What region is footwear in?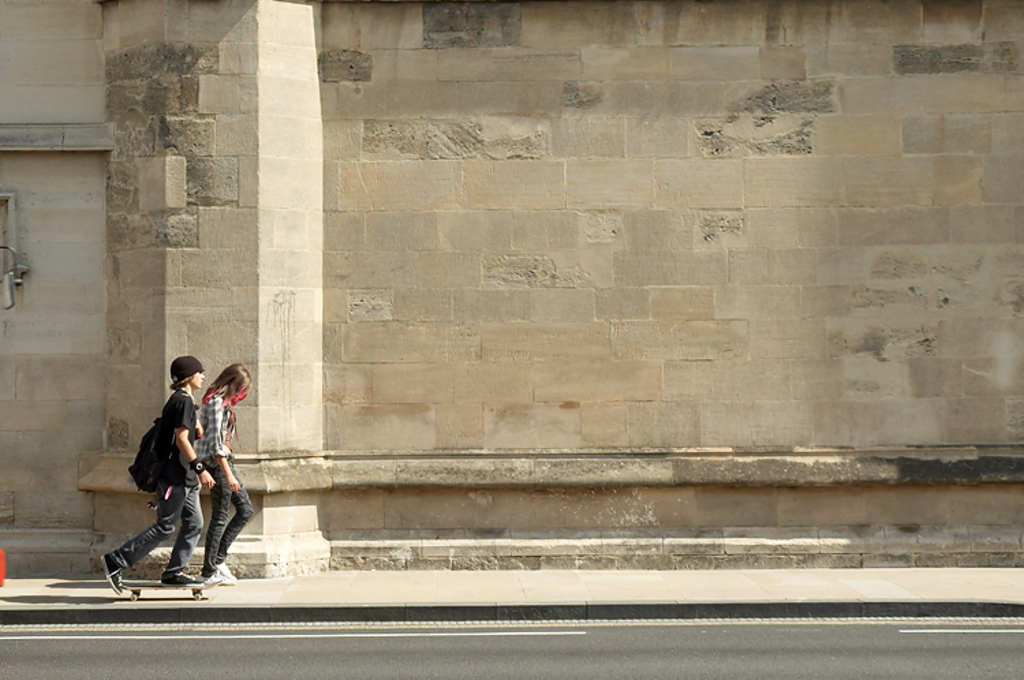
bbox(221, 563, 236, 583).
